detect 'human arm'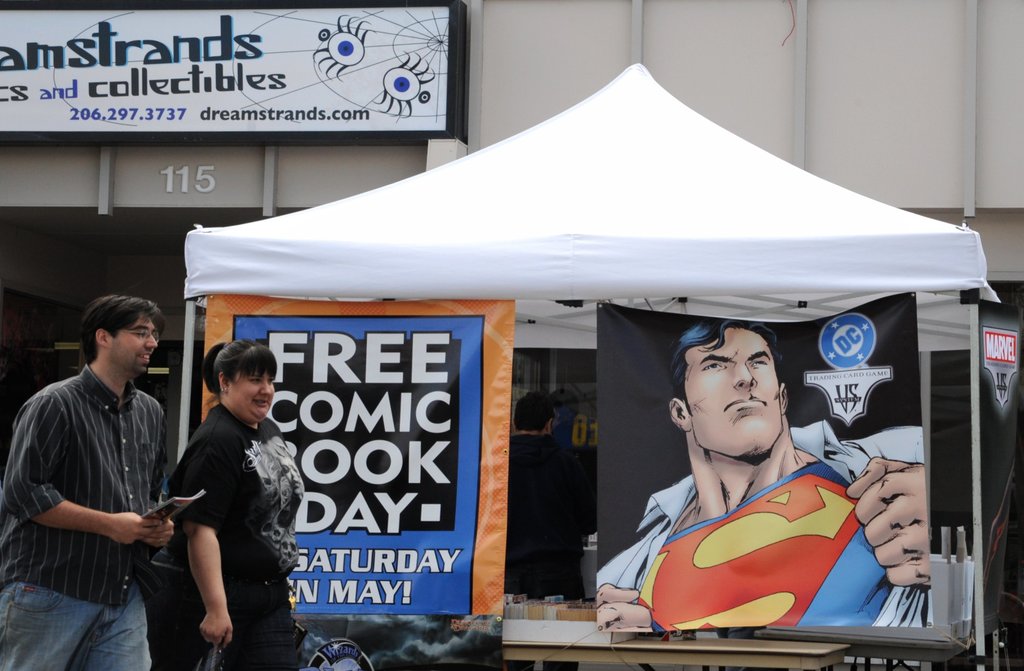
0,394,156,542
